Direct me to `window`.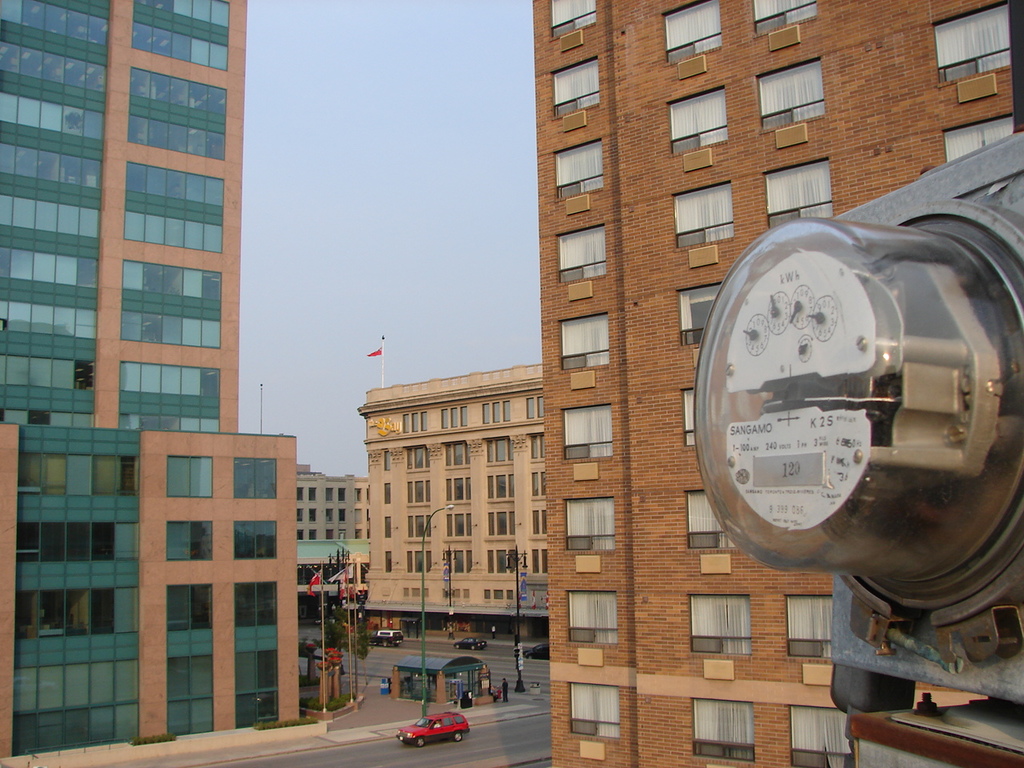
Direction: (765,62,831,134).
